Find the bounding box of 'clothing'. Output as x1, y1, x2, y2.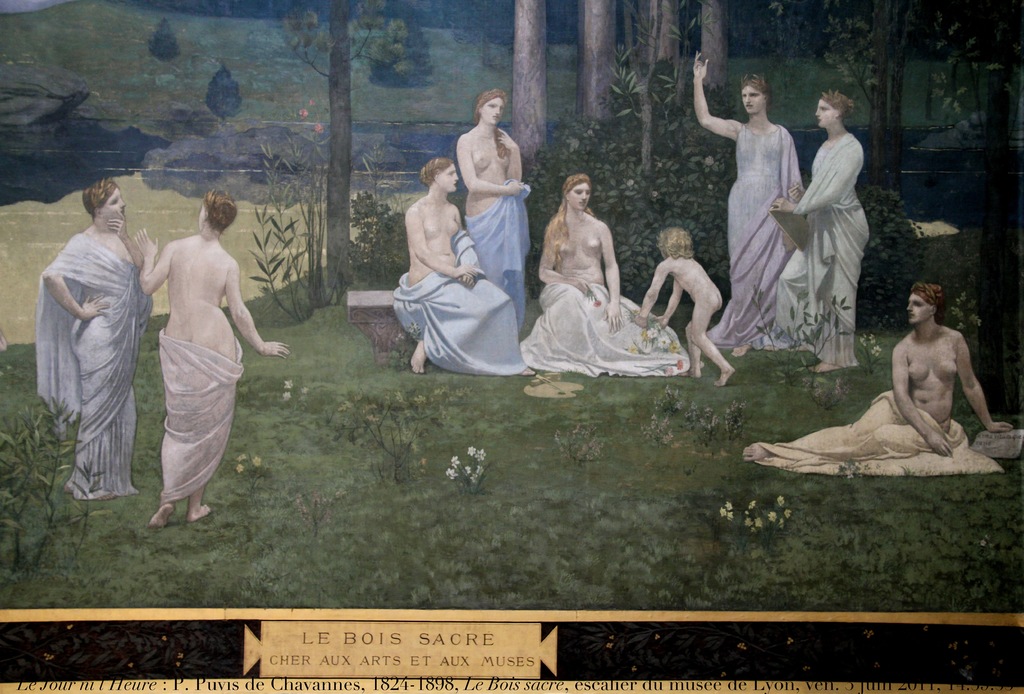
390, 236, 529, 378.
